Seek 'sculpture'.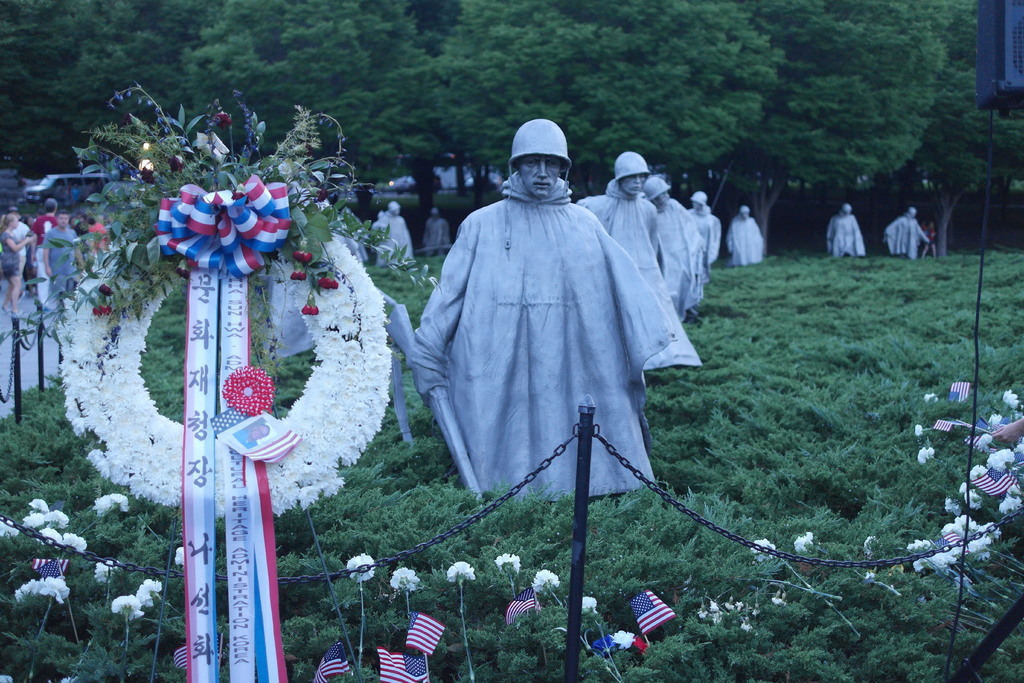
l=426, t=206, r=443, b=259.
